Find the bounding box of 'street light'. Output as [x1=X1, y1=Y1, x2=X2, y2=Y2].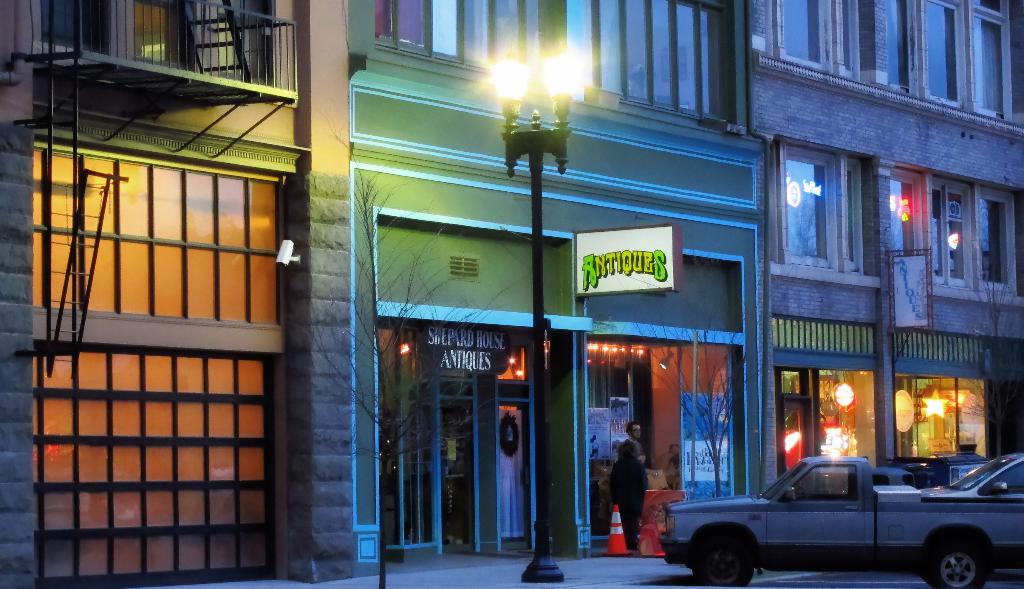
[x1=489, y1=47, x2=584, y2=586].
